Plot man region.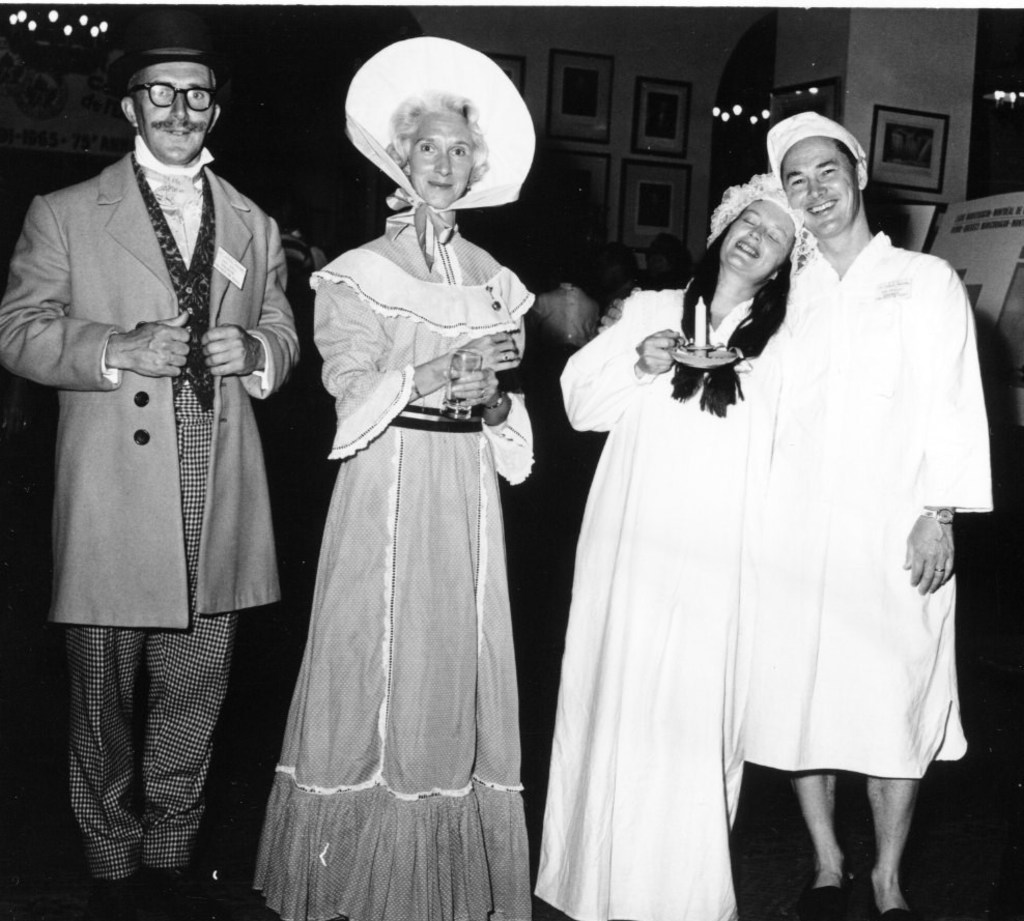
Plotted at [x1=0, y1=0, x2=308, y2=920].
